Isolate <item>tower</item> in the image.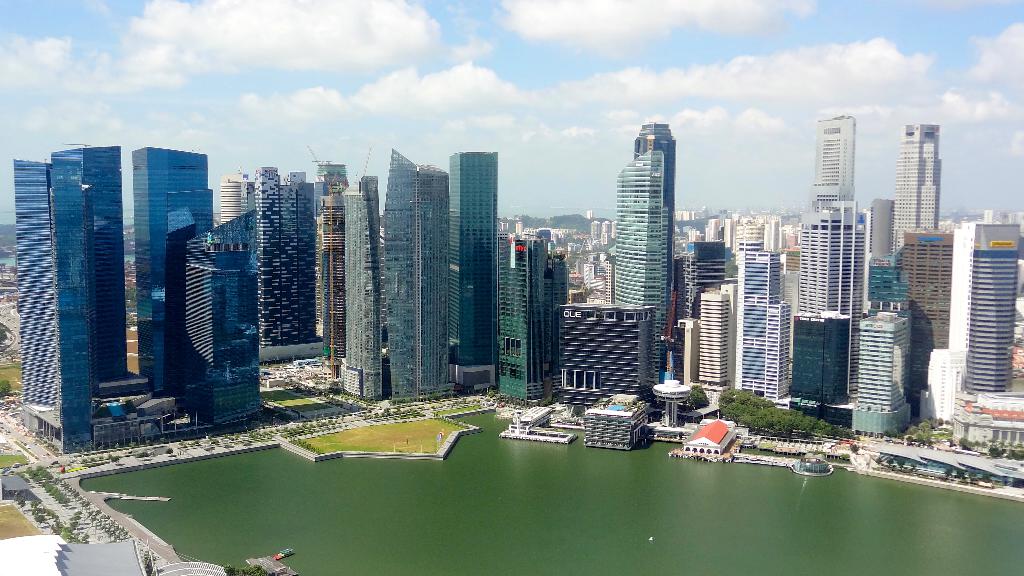
Isolated region: [left=499, top=229, right=574, bottom=412].
